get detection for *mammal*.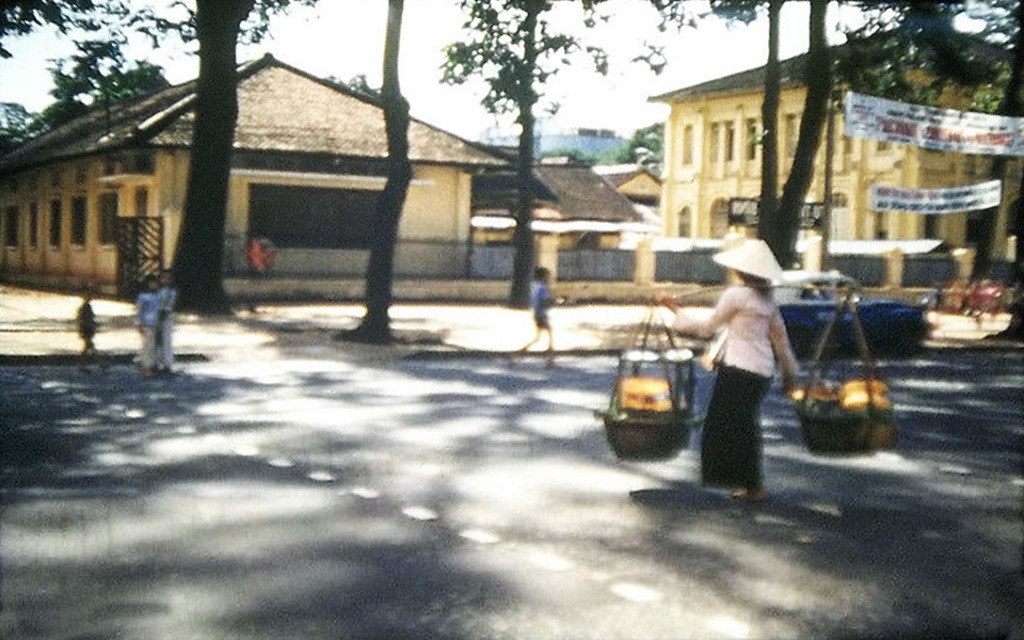
Detection: box(238, 229, 281, 275).
